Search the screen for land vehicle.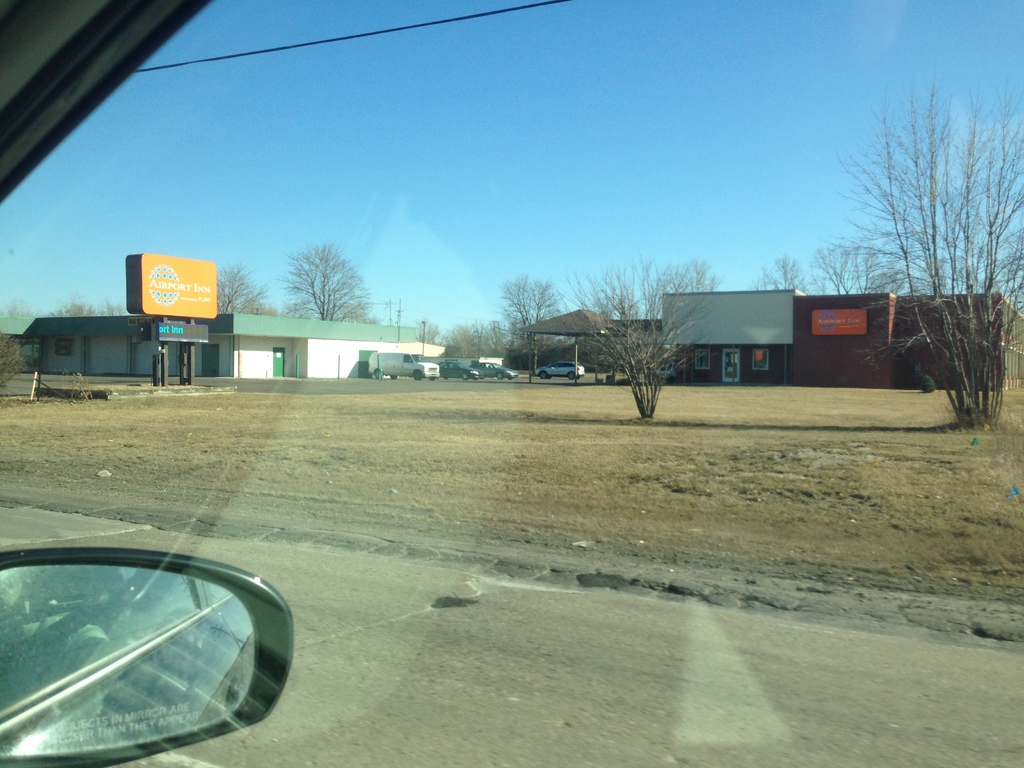
Found at pyautogui.locateOnScreen(476, 363, 513, 378).
